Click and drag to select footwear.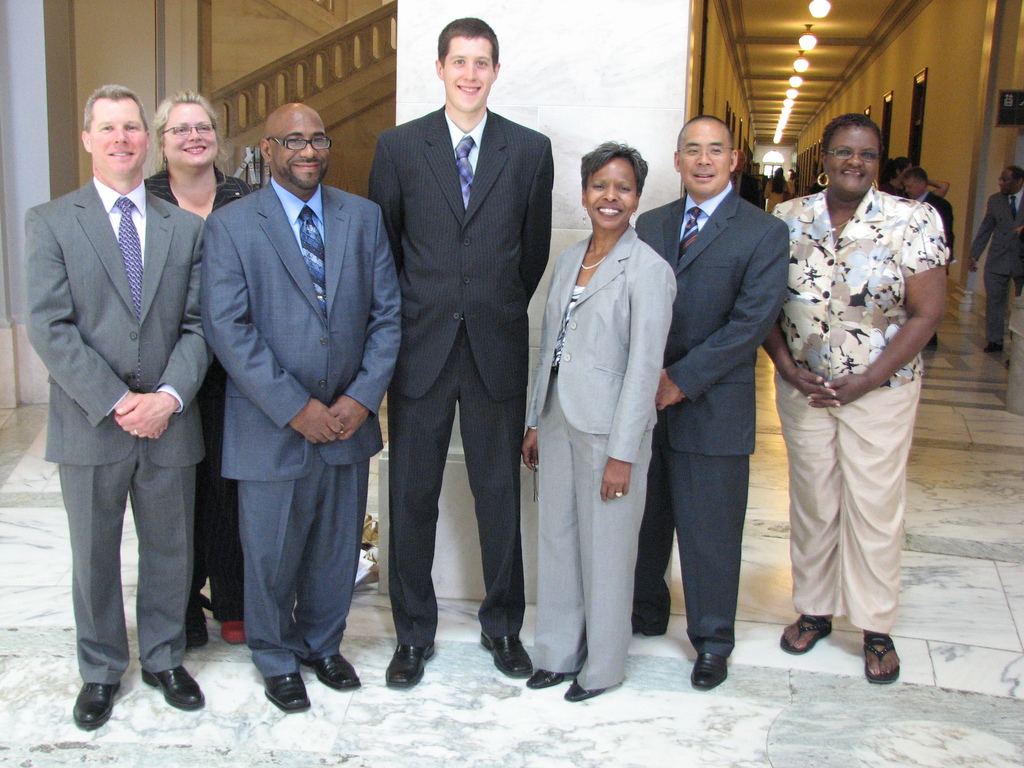
Selection: bbox(690, 651, 728, 691).
